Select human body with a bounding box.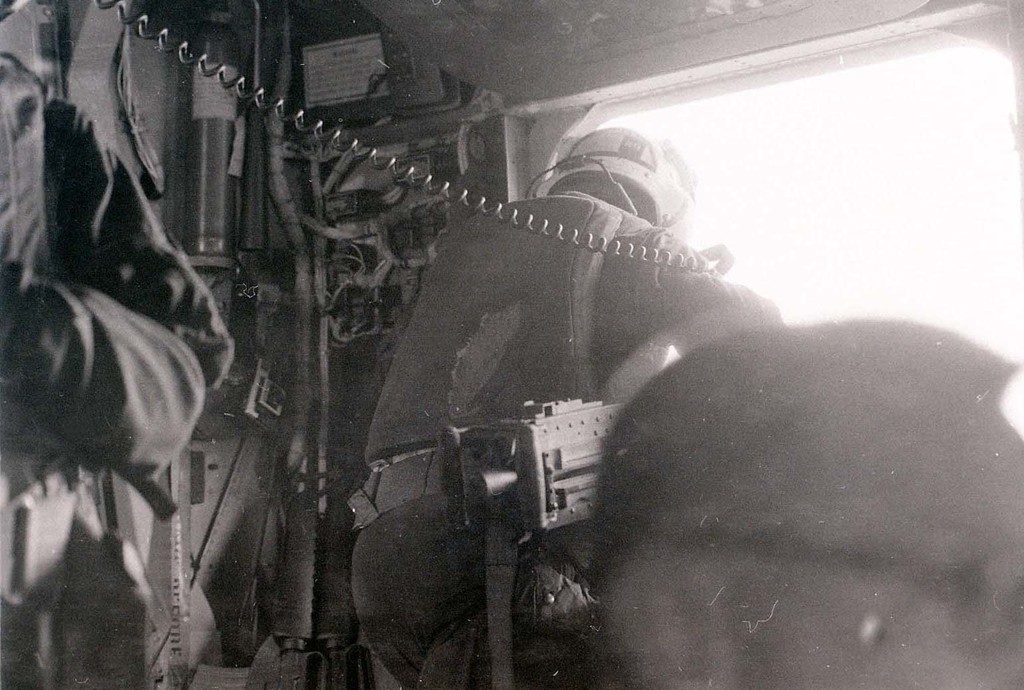
box=[346, 130, 796, 689].
